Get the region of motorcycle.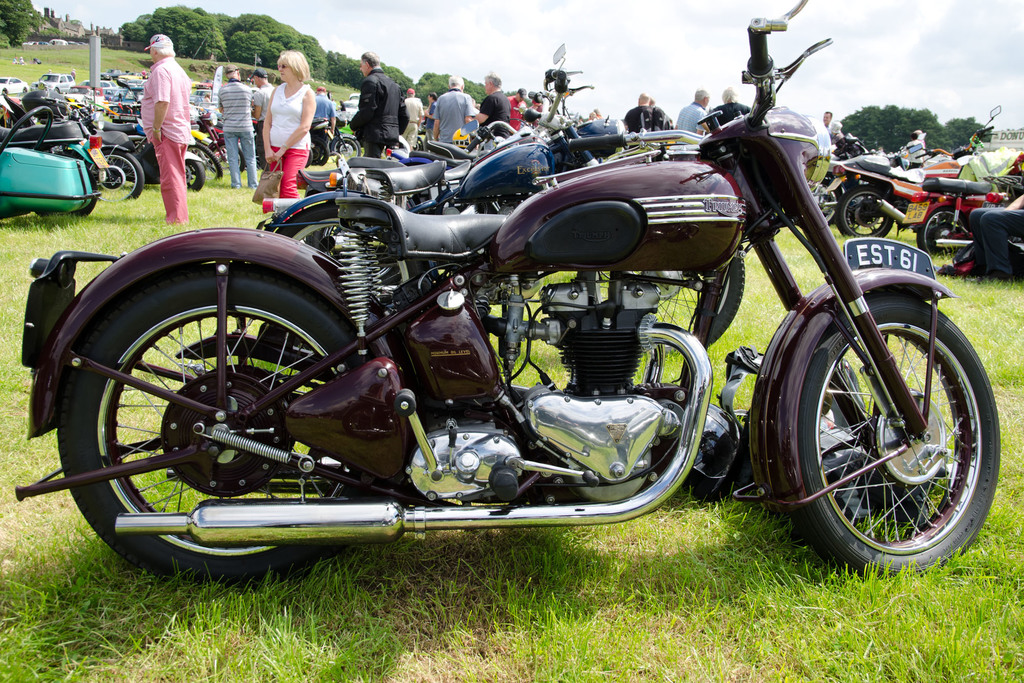
<bbox>826, 109, 996, 238</bbox>.
